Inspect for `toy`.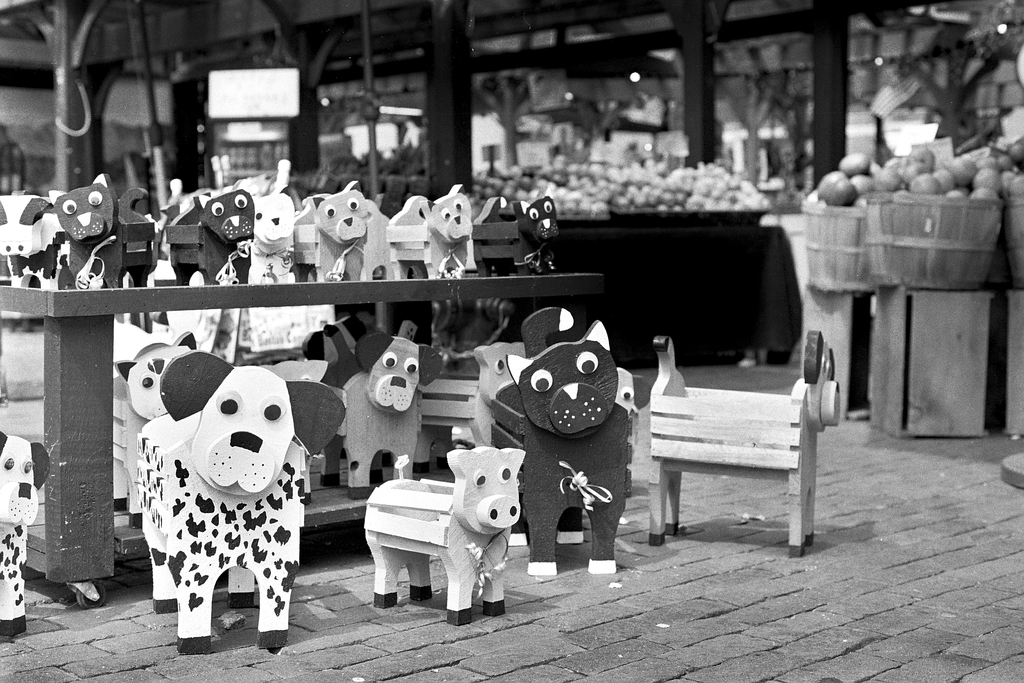
Inspection: pyautogui.locateOnScreen(359, 444, 525, 621).
